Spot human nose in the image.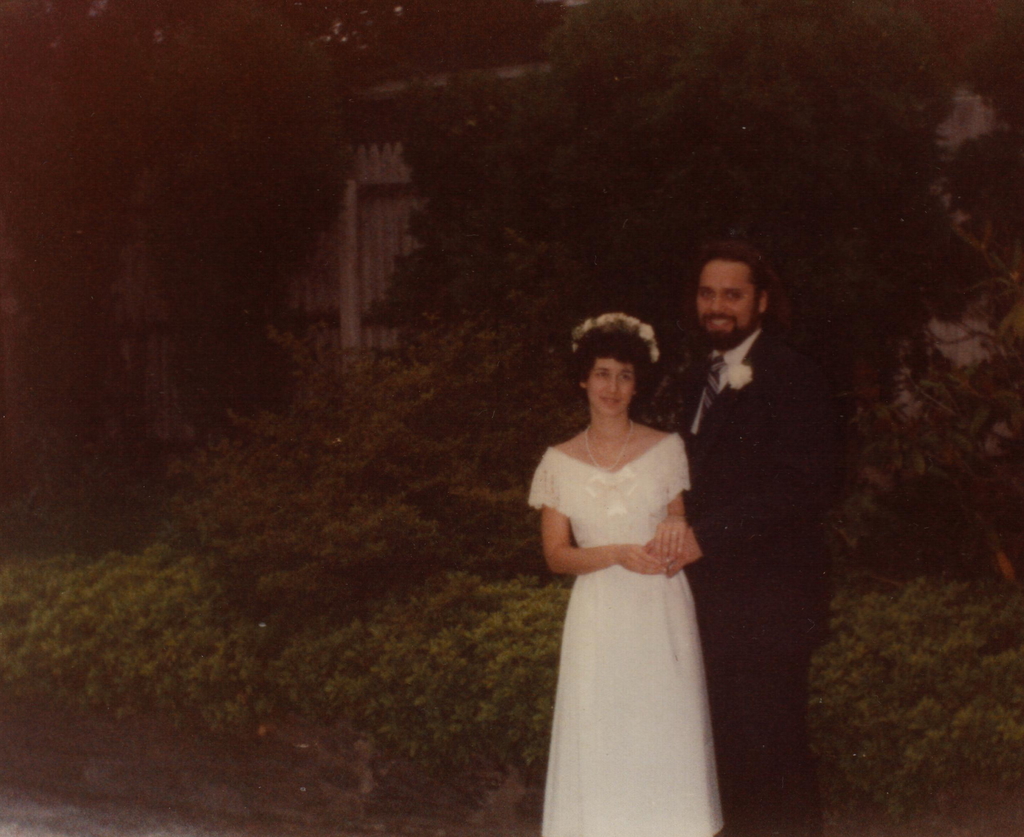
human nose found at [710, 293, 727, 319].
